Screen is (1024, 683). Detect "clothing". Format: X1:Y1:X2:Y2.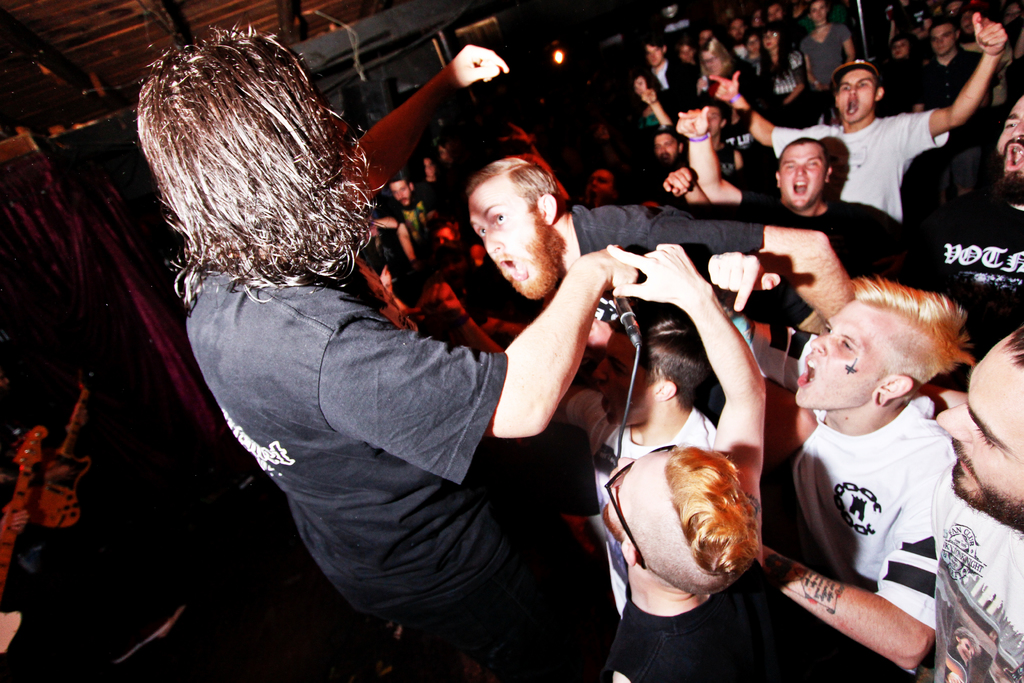
775:385:976:635.
